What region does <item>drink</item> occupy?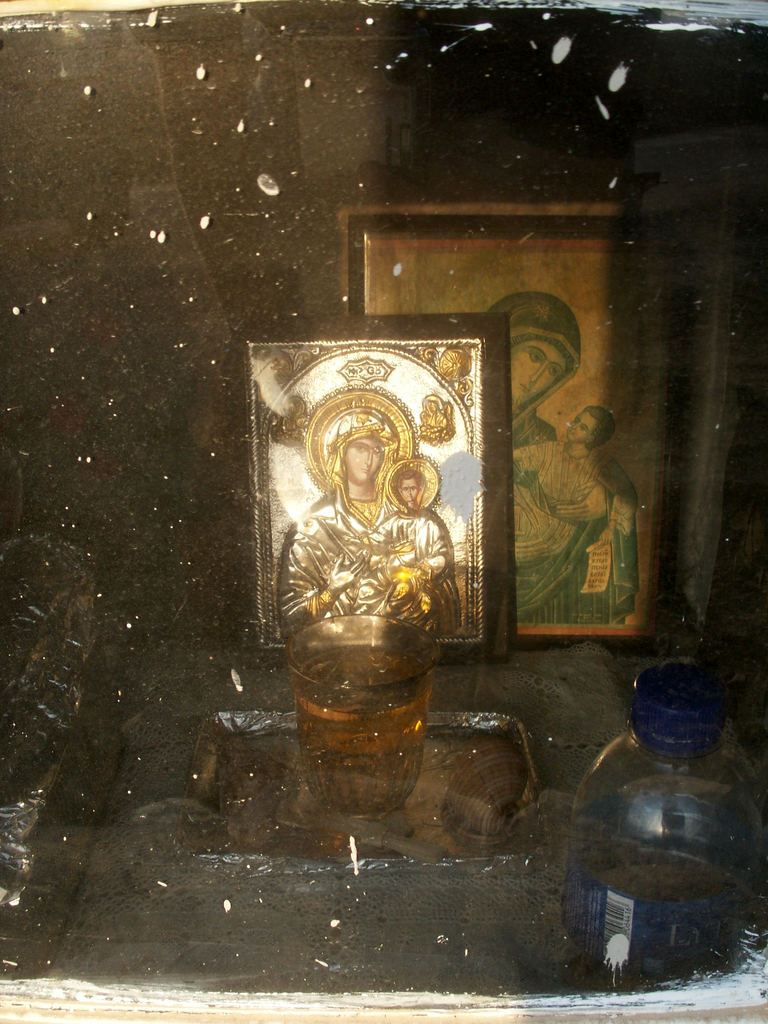
285/642/432/817.
